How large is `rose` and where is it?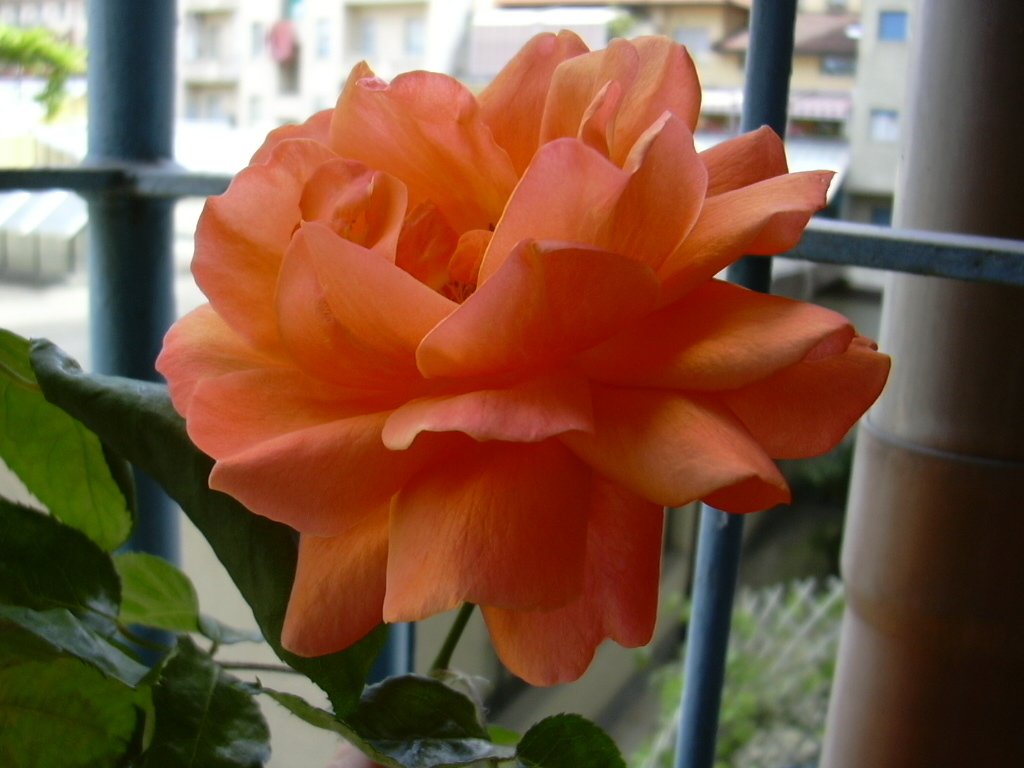
Bounding box: bbox(151, 26, 893, 688).
